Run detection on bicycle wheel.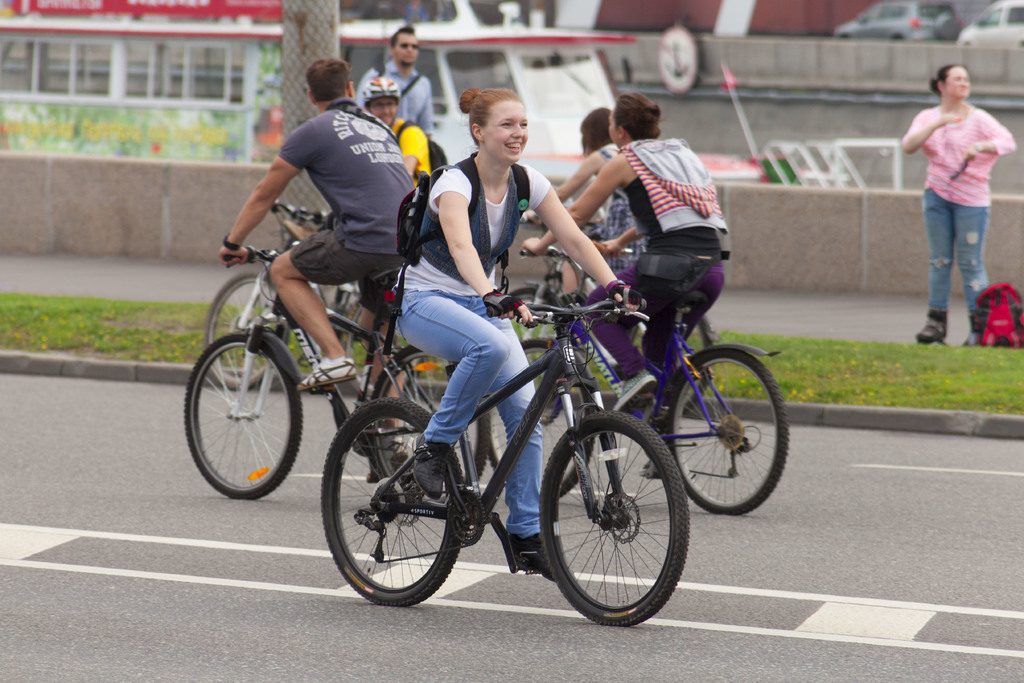
Result: {"x1": 540, "y1": 404, "x2": 685, "y2": 638}.
